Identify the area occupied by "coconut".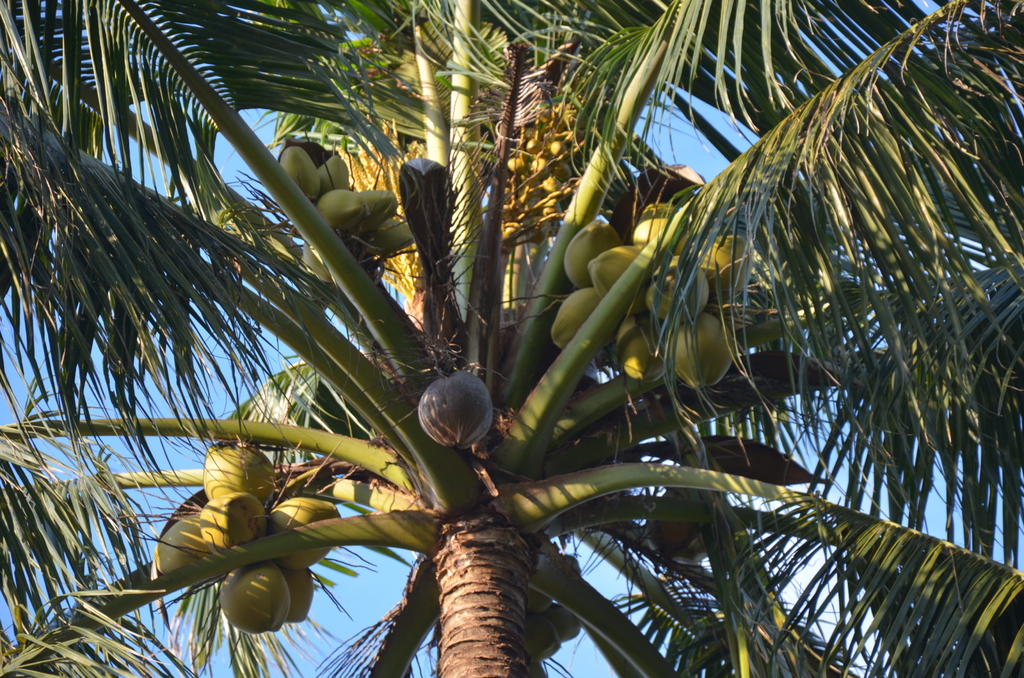
Area: select_region(650, 487, 708, 565).
